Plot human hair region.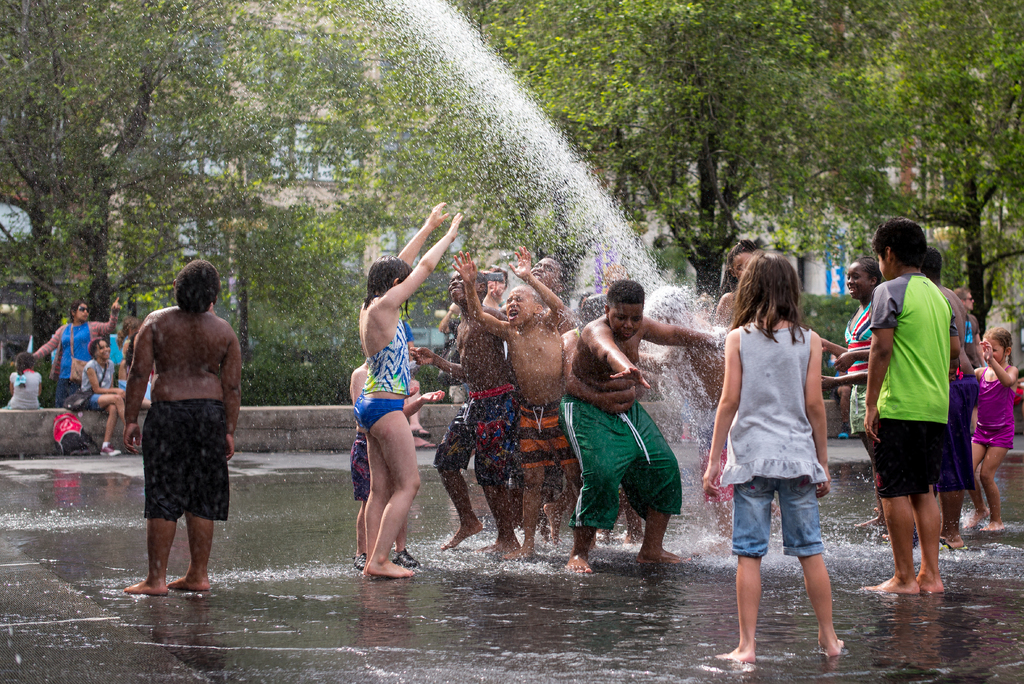
Plotted at locate(859, 254, 884, 279).
